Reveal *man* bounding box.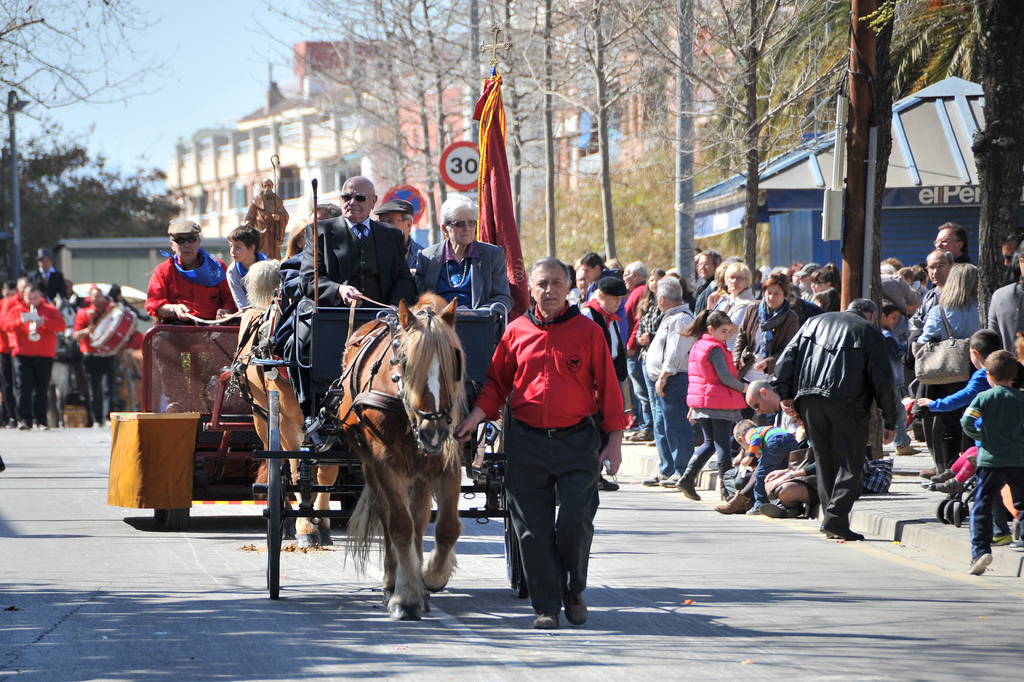
Revealed: crop(576, 277, 627, 492).
